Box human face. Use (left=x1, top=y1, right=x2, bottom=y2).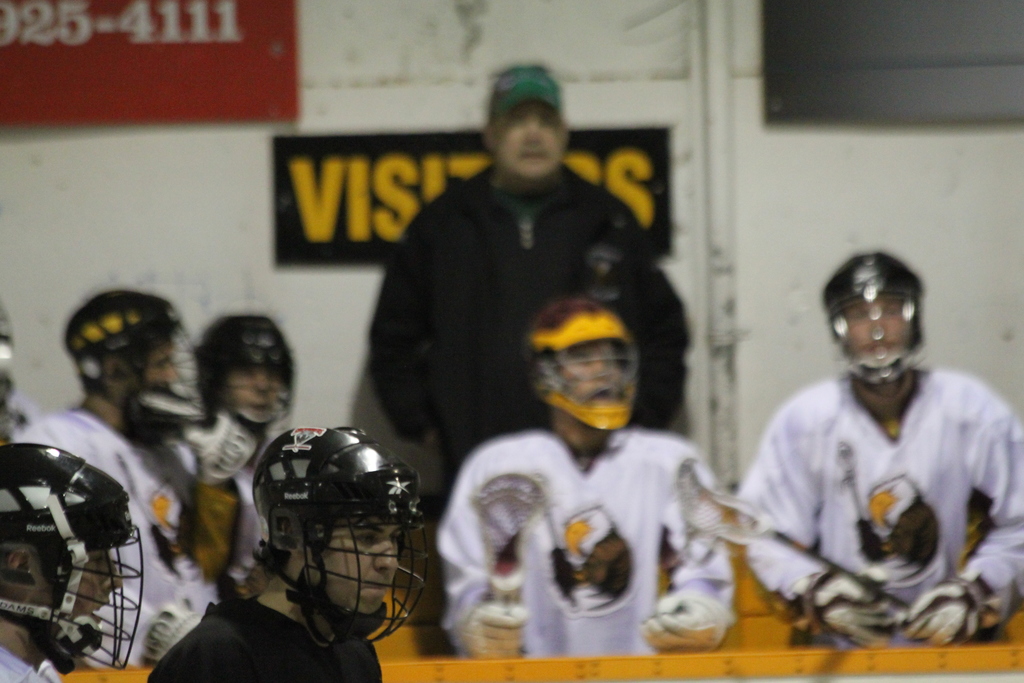
(left=493, top=105, right=566, bottom=180).
